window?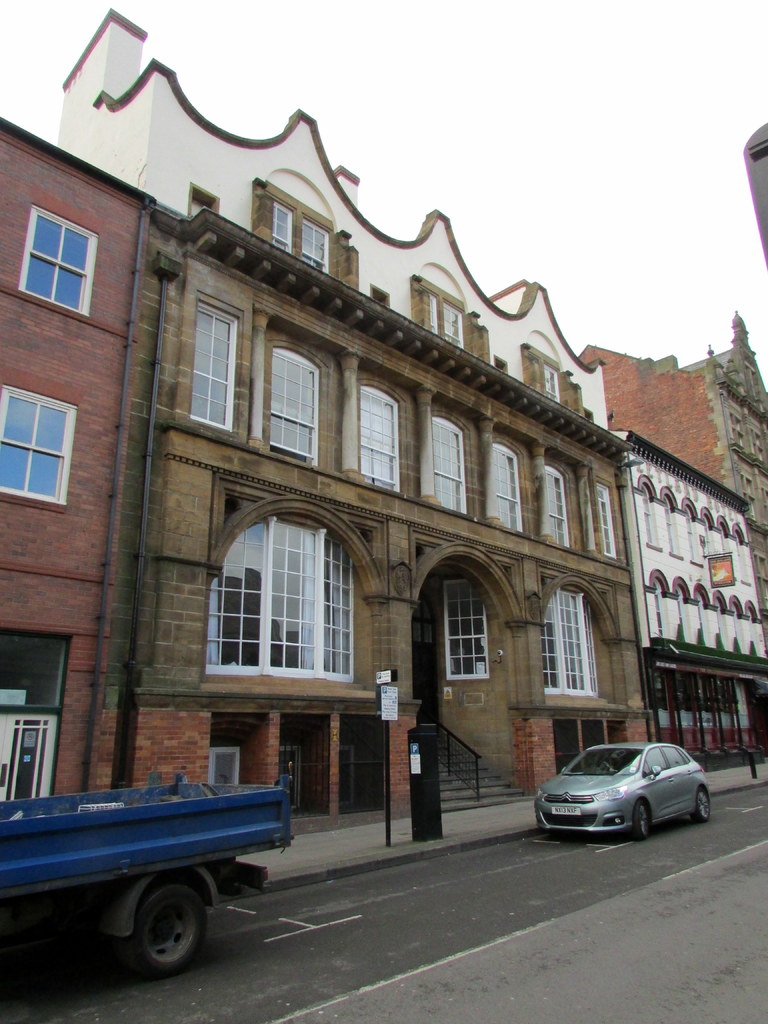
crop(369, 284, 396, 312)
